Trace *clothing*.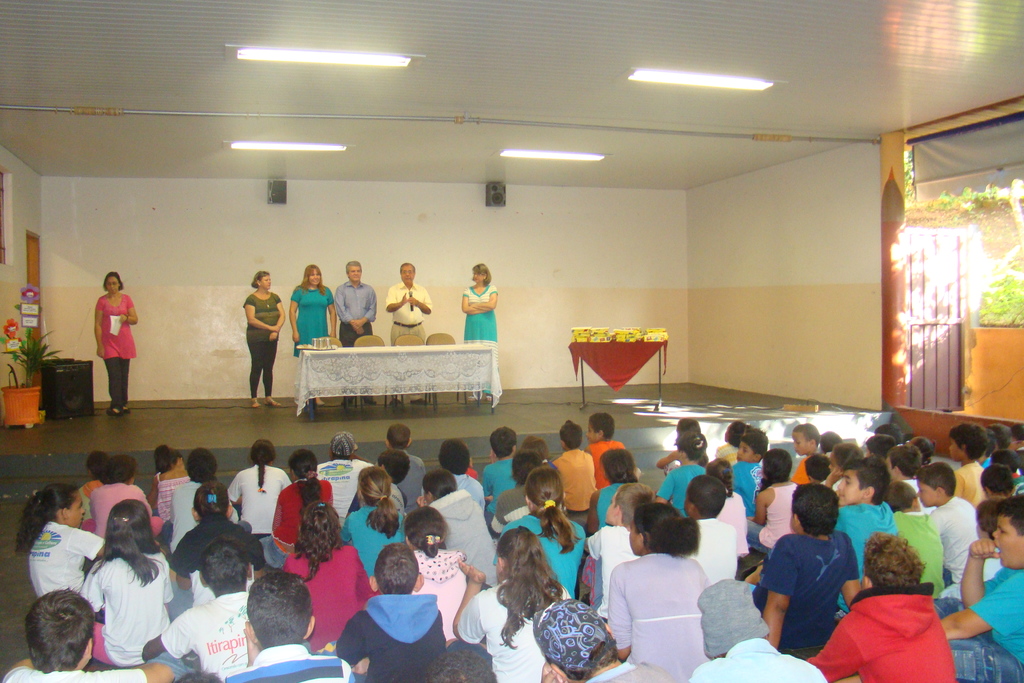
Traced to <bbox>332, 280, 378, 397</bbox>.
